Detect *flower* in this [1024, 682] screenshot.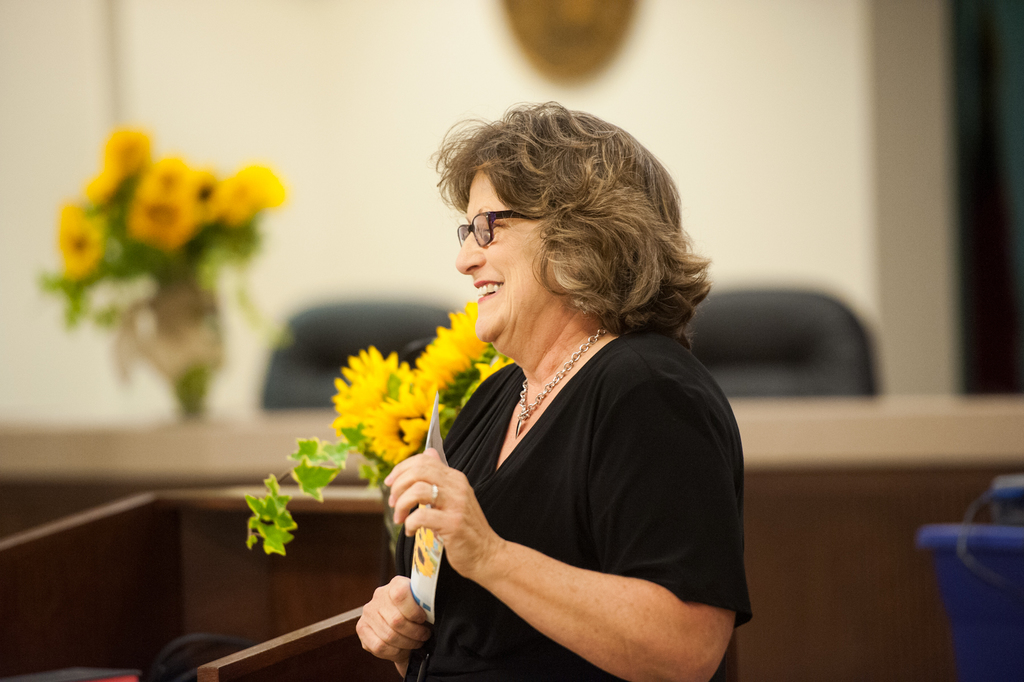
Detection: locate(360, 396, 438, 466).
